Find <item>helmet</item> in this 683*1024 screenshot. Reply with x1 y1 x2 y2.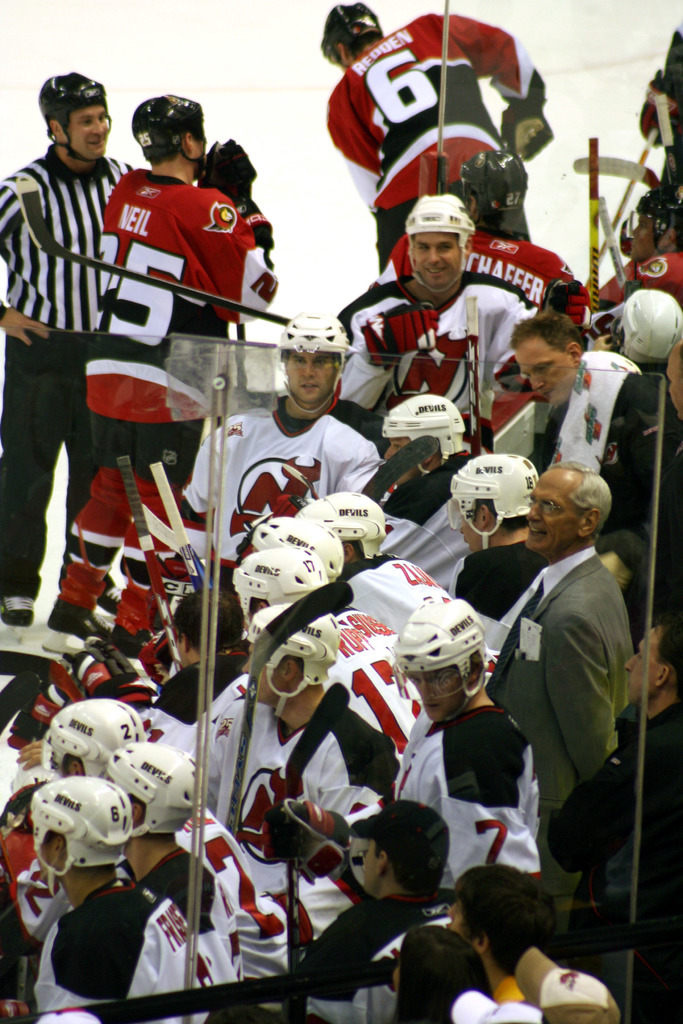
256 509 361 577.
